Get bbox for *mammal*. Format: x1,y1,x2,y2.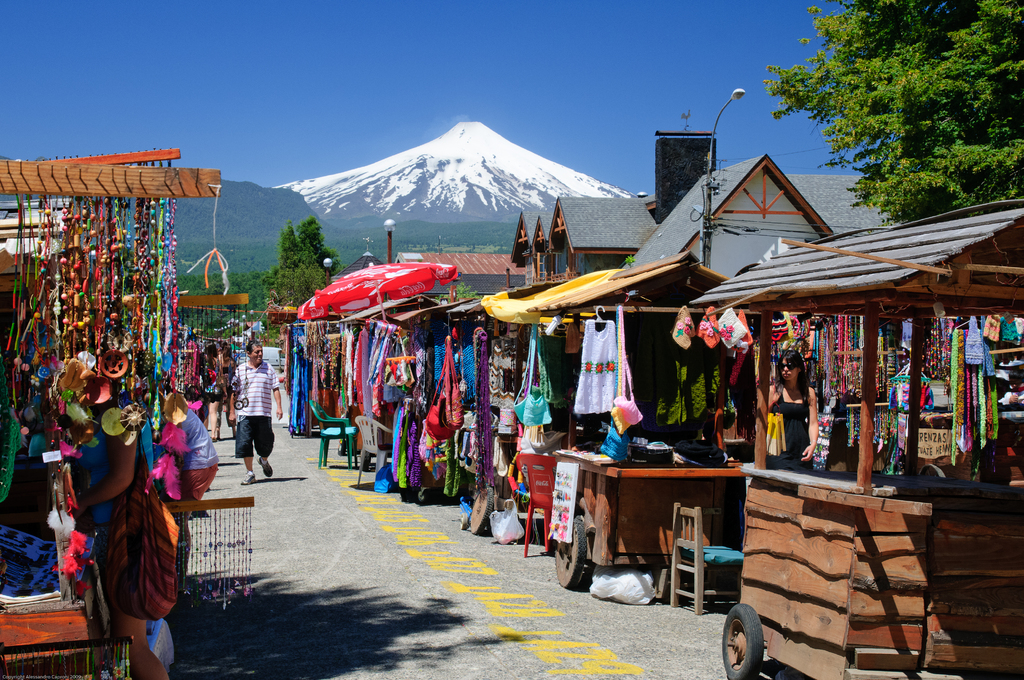
202,339,226,442.
